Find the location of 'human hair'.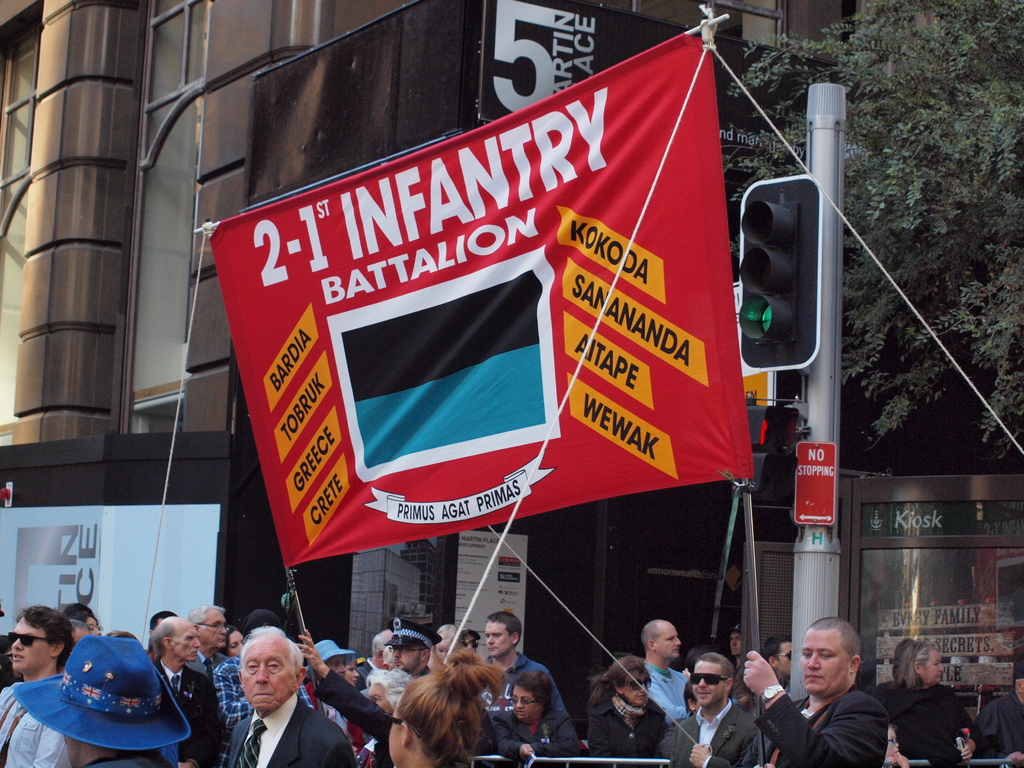
Location: crop(486, 610, 522, 644).
